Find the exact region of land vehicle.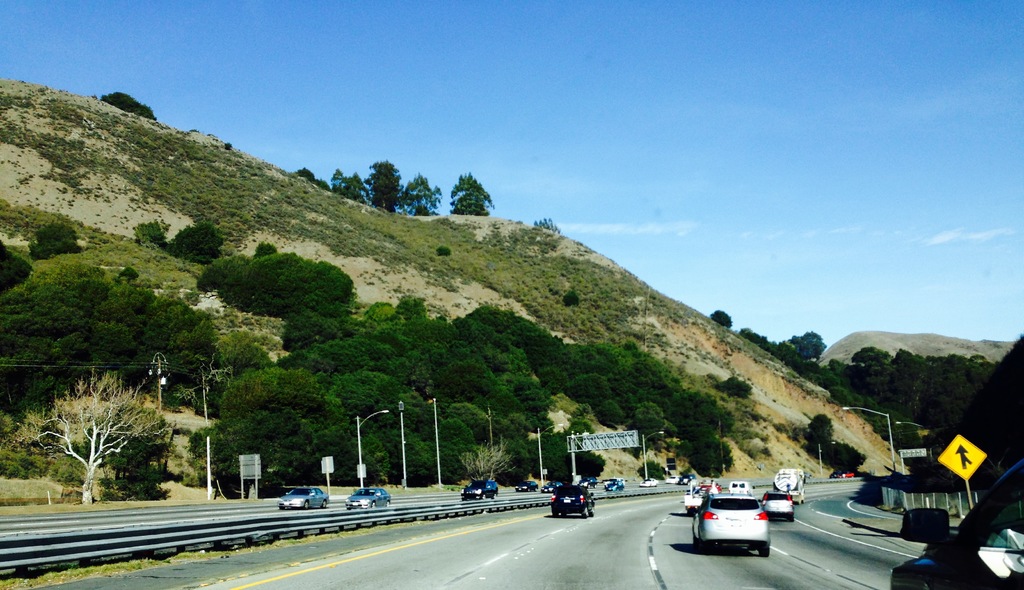
Exact region: 641:480:656:483.
